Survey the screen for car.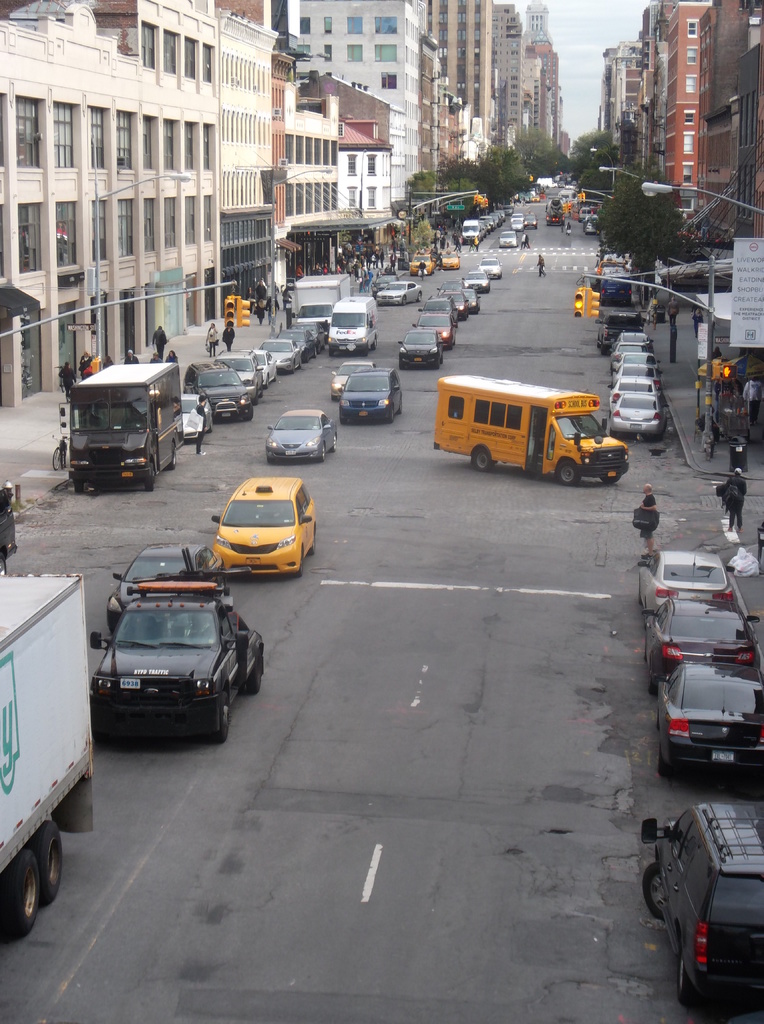
Survey found: [509,211,523,223].
